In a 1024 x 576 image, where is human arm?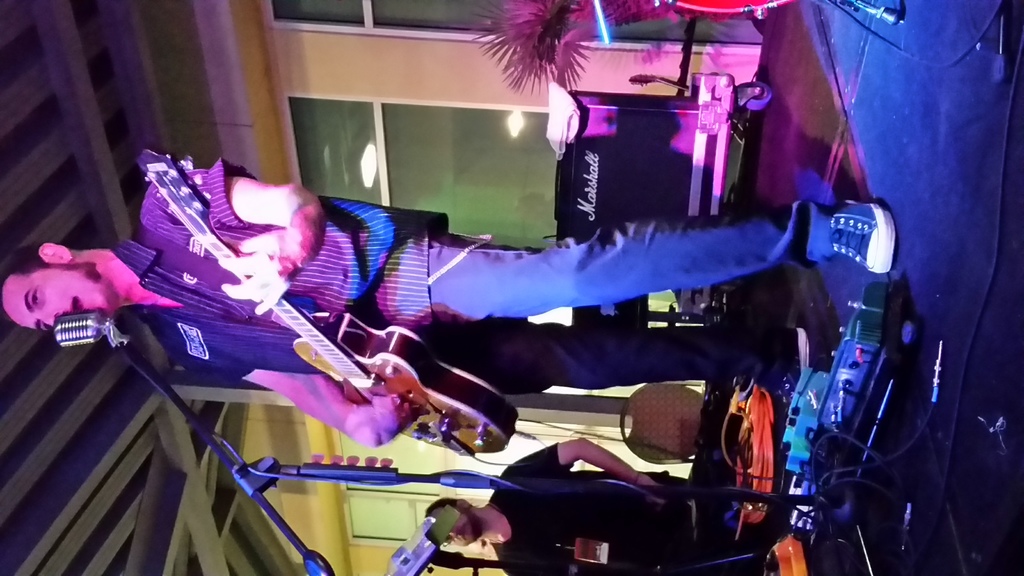
select_region(502, 435, 673, 502).
